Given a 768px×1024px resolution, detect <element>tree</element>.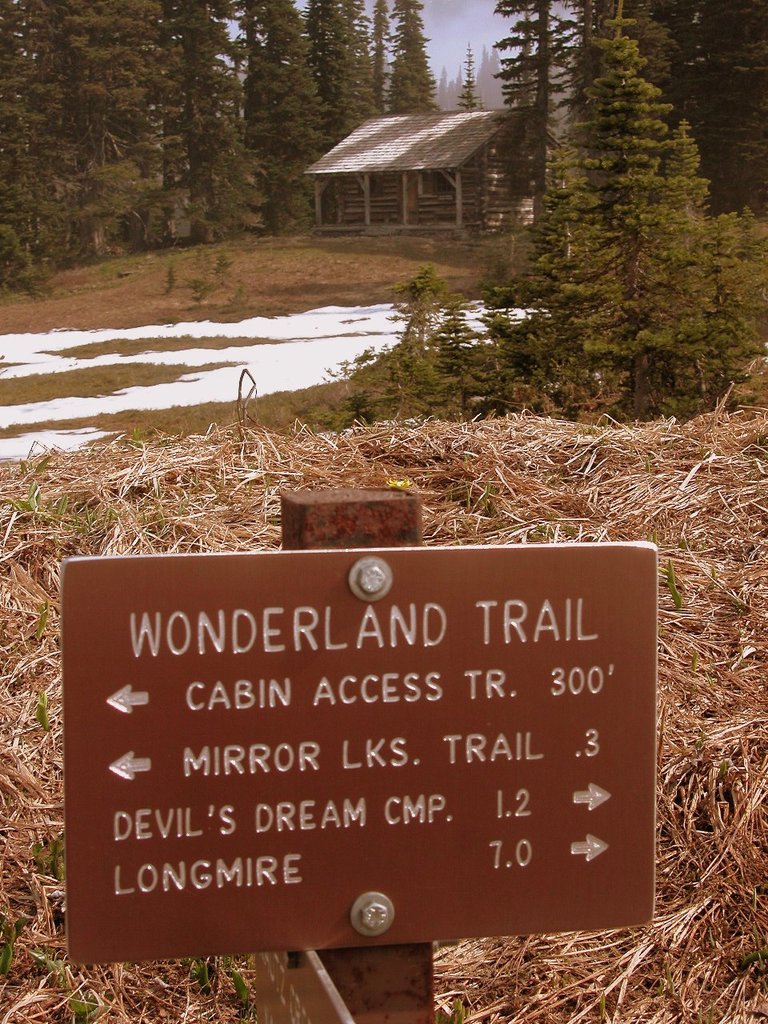
bbox=[154, 0, 274, 240].
